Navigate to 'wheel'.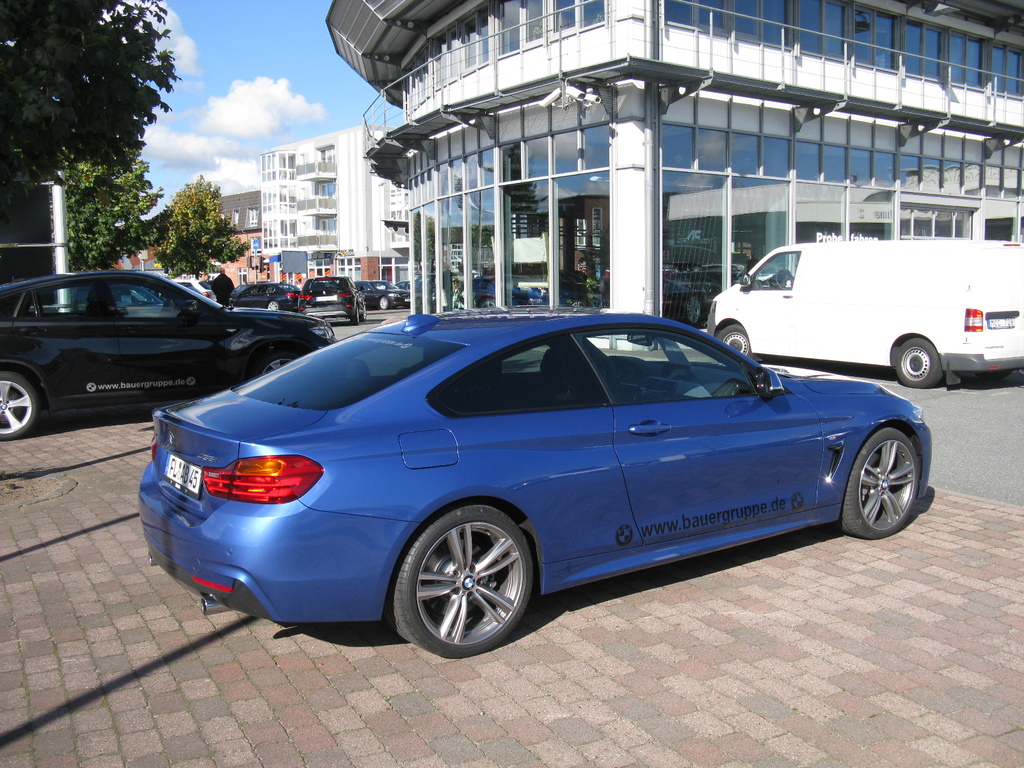
Navigation target: (left=893, top=333, right=936, bottom=390).
